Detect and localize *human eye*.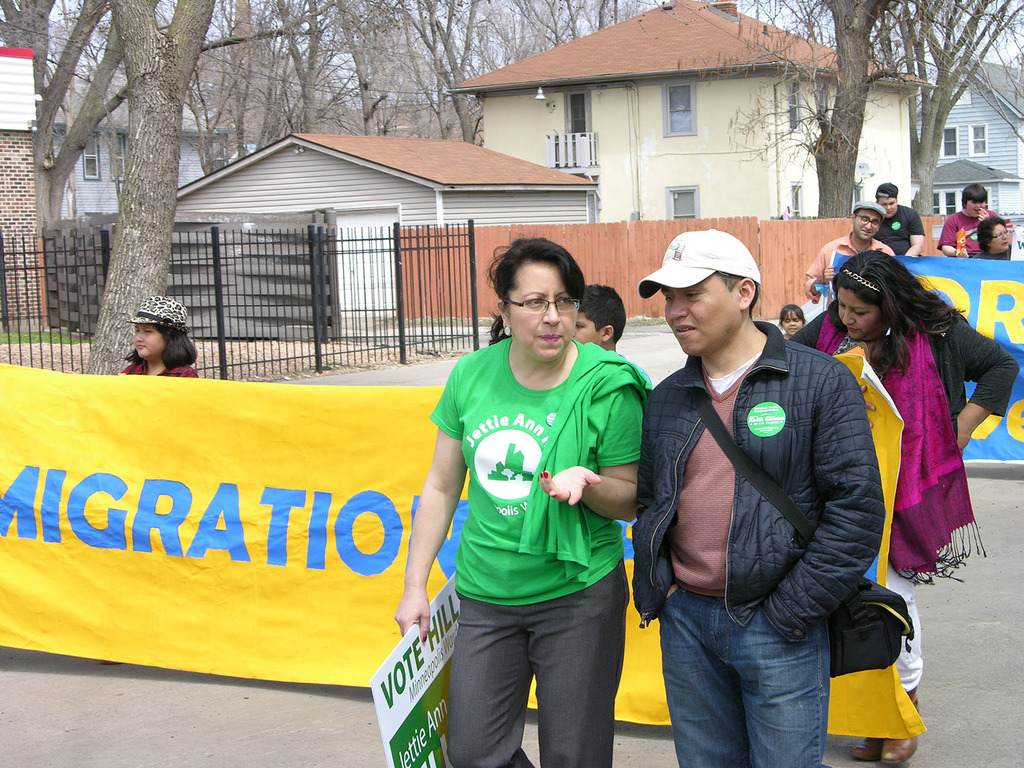
Localized at 793 318 799 323.
